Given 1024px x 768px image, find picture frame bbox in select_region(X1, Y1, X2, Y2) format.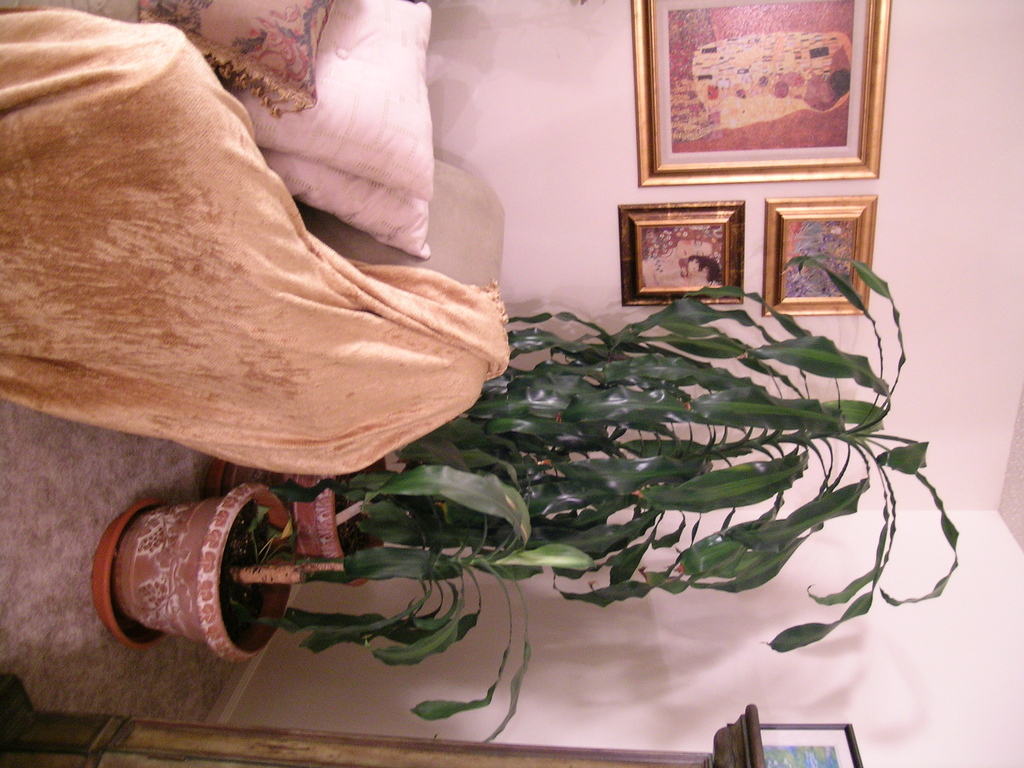
select_region(630, 0, 893, 188).
